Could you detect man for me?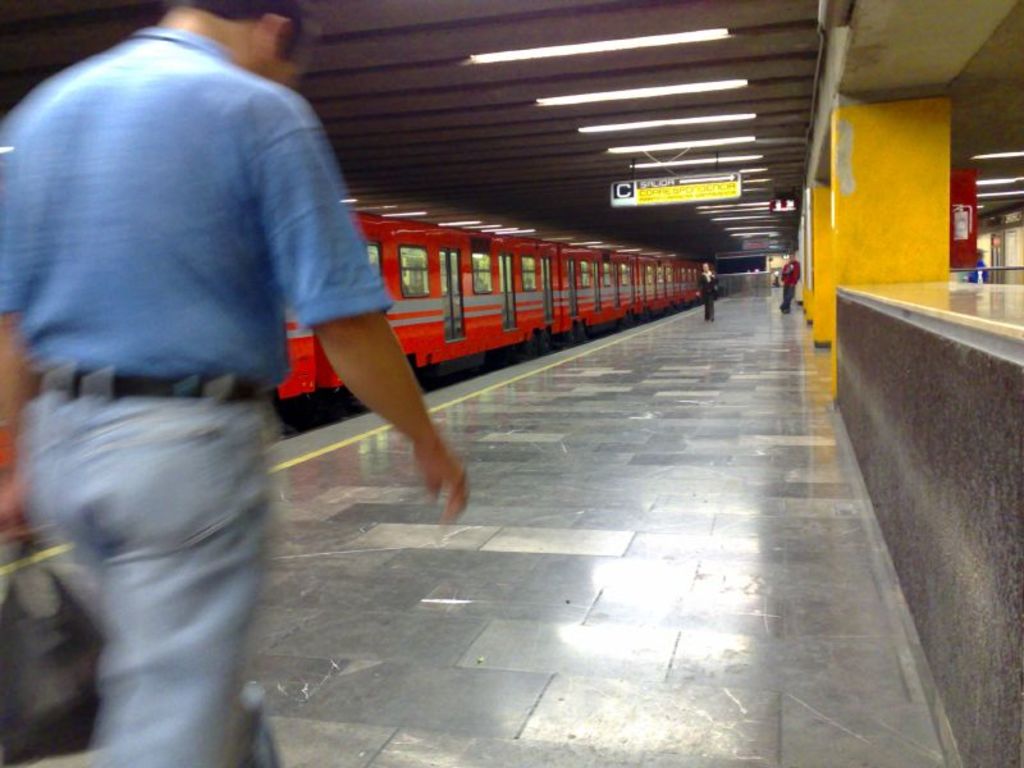
Detection result: 777 252 800 314.
